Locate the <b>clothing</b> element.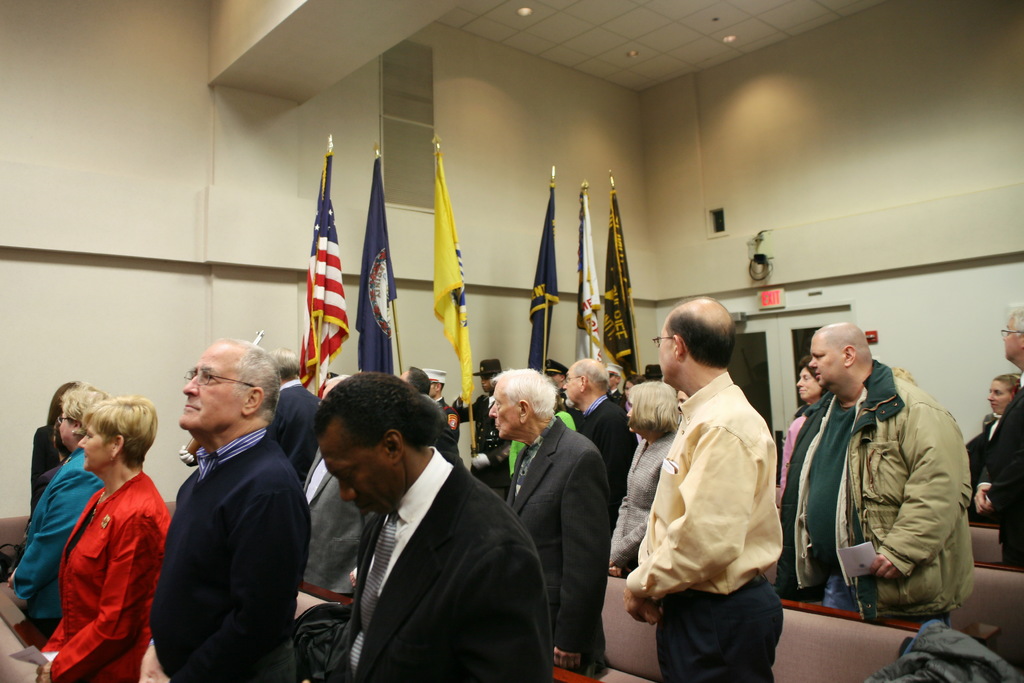
Element bbox: bbox=[154, 429, 308, 682].
